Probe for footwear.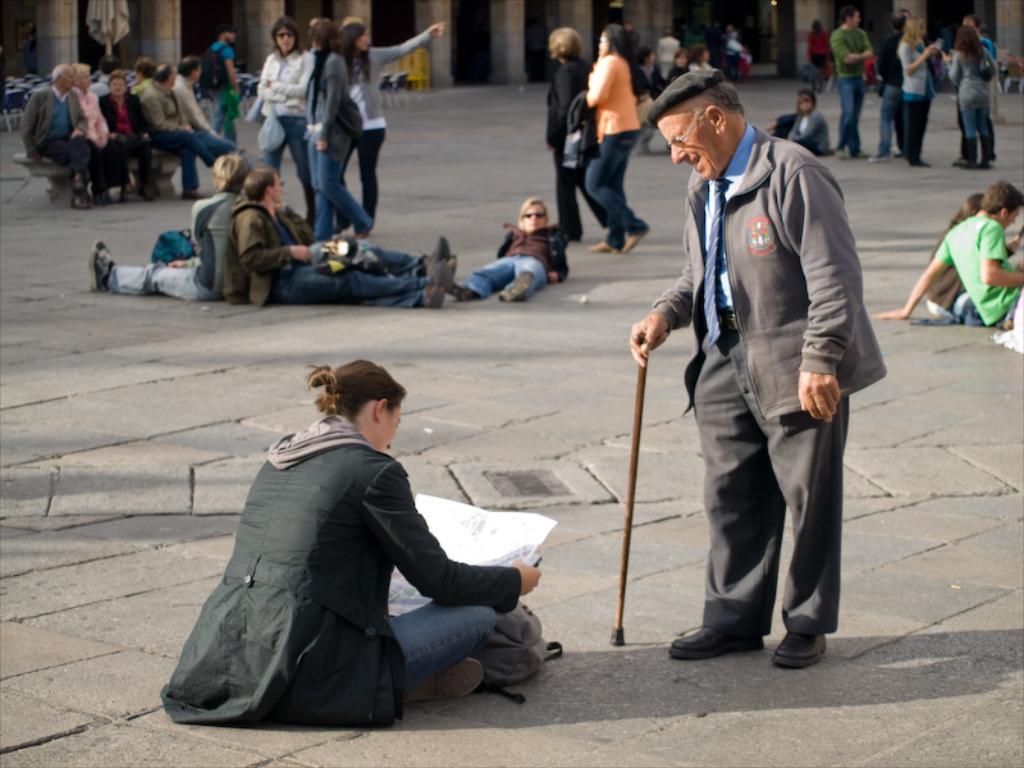
Probe result: 625:227:646:252.
